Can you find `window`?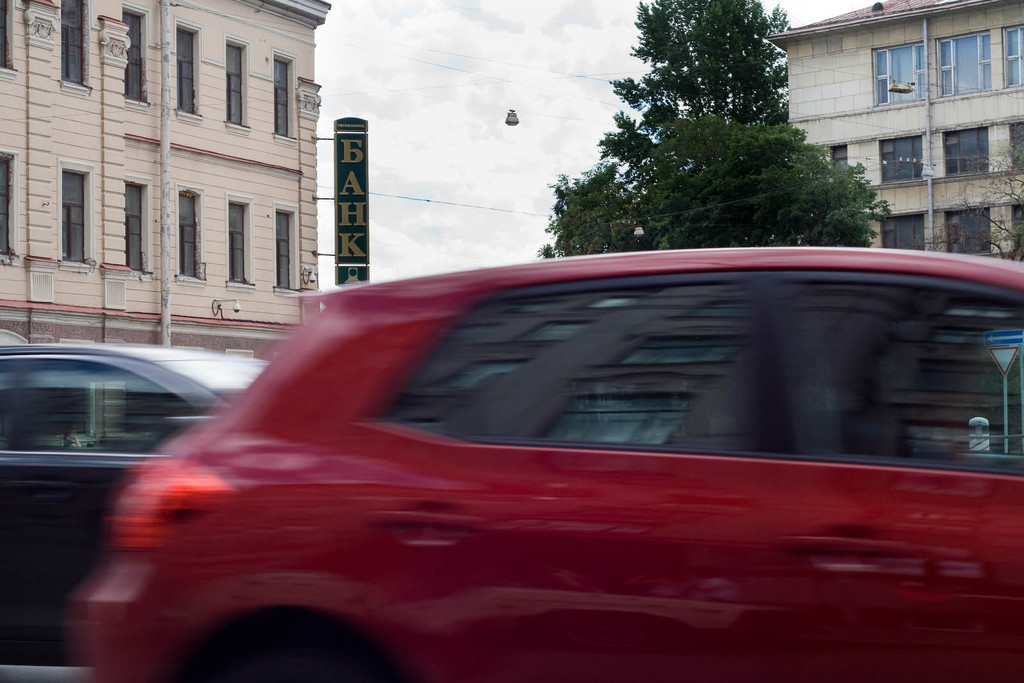
Yes, bounding box: region(1011, 121, 1023, 170).
